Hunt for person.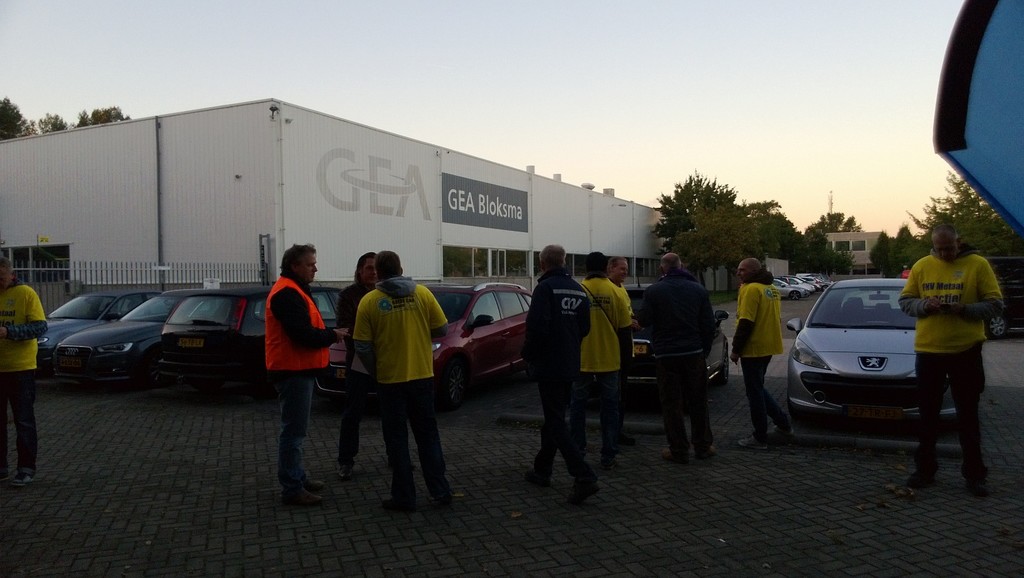
Hunted down at rect(637, 249, 733, 481).
